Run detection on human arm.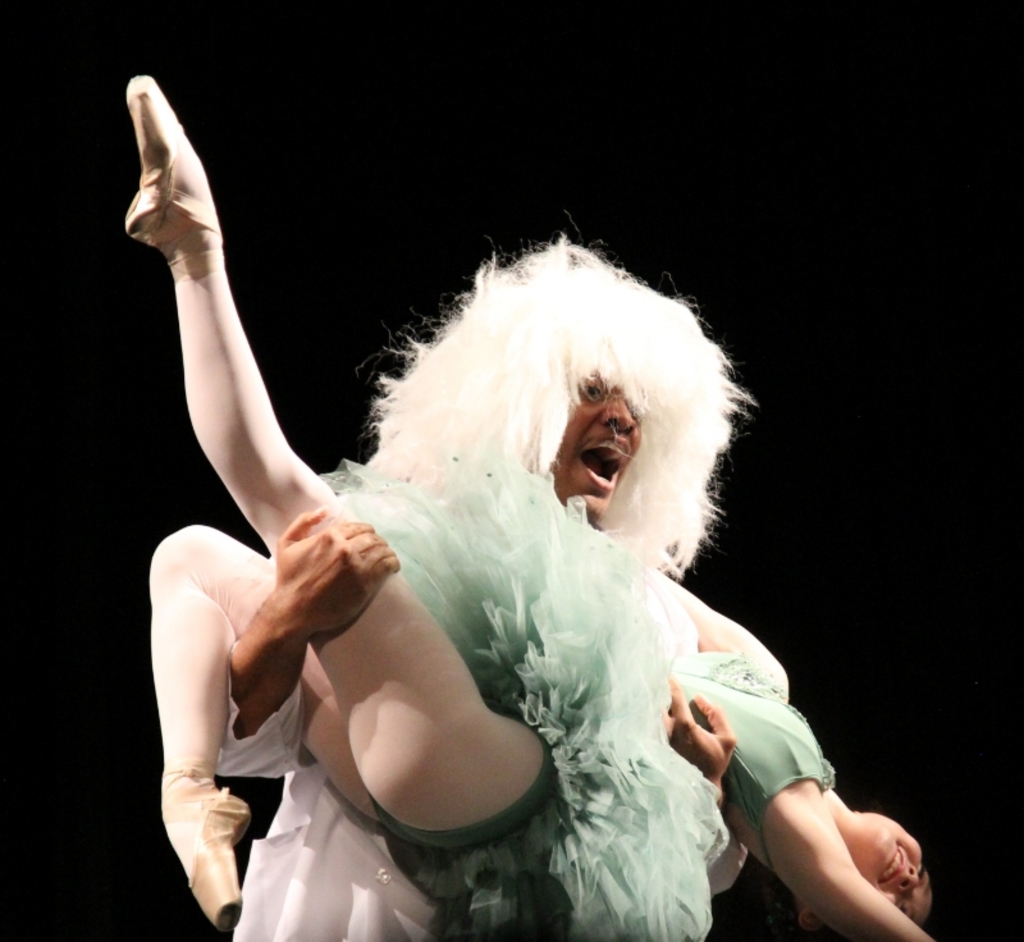
Result: <box>764,787,933,941</box>.
